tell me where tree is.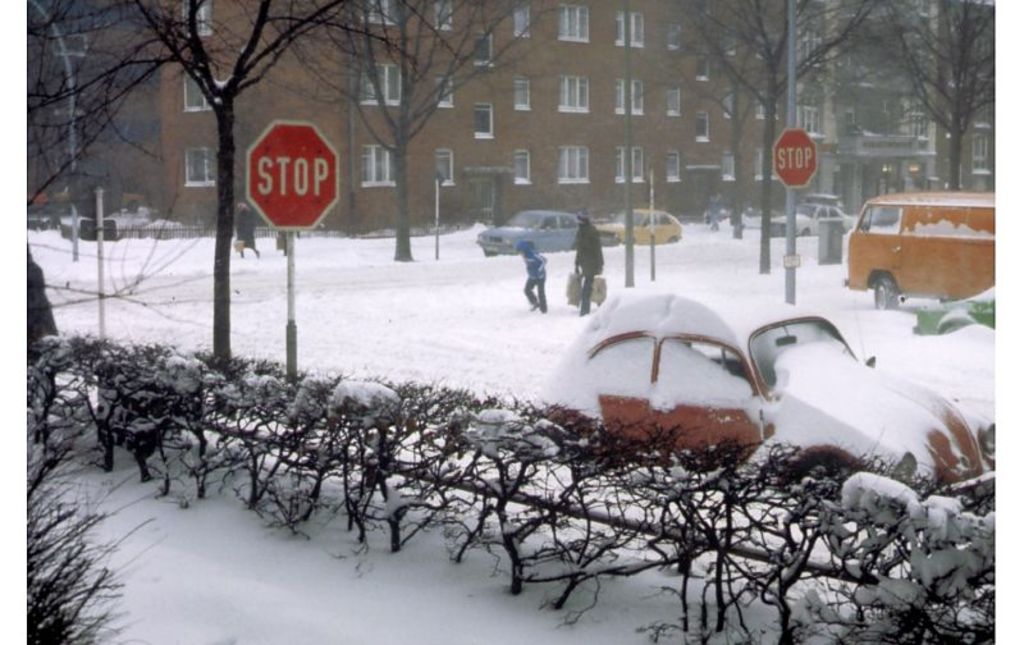
tree is at (12, 0, 346, 369).
